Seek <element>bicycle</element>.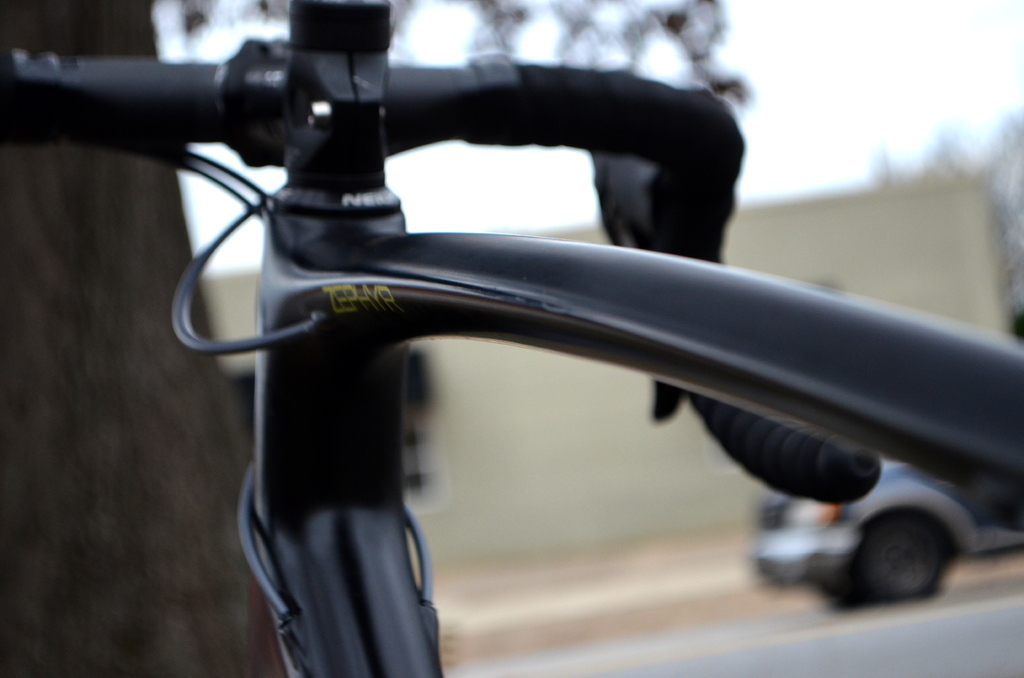
(0, 0, 1023, 677).
